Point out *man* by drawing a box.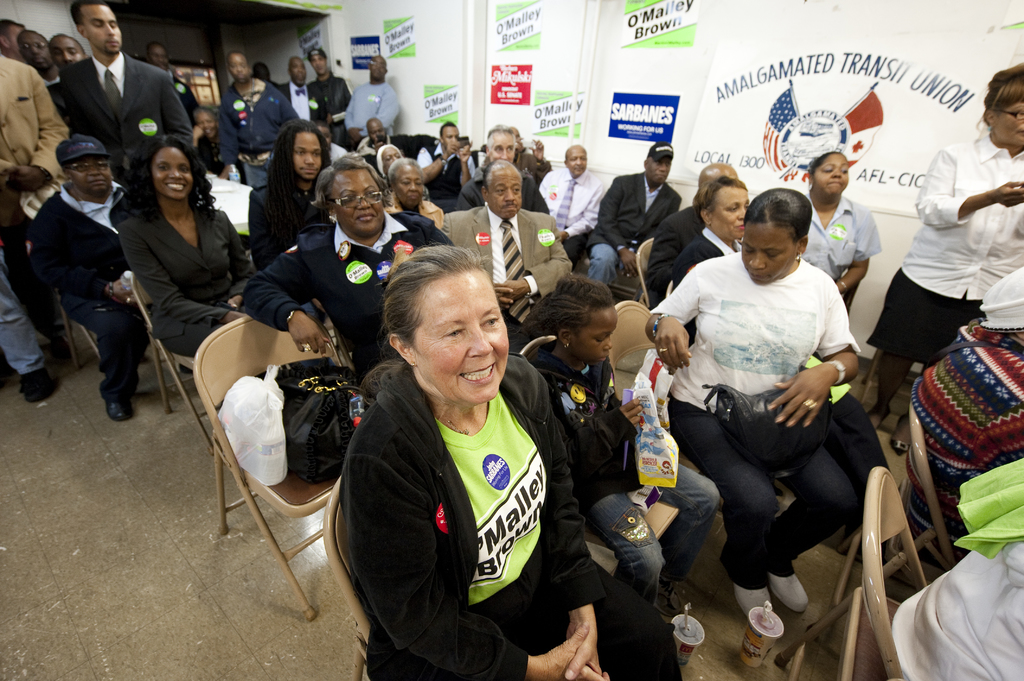
detection(347, 53, 402, 133).
